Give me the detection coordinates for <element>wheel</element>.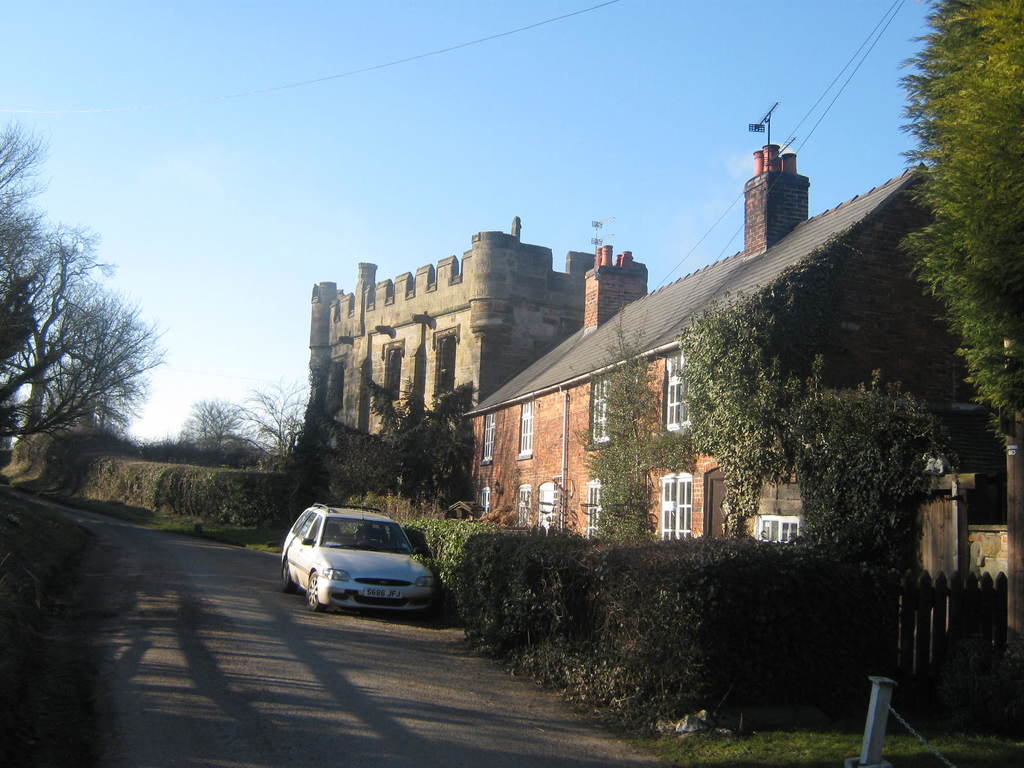
(305,573,320,612).
